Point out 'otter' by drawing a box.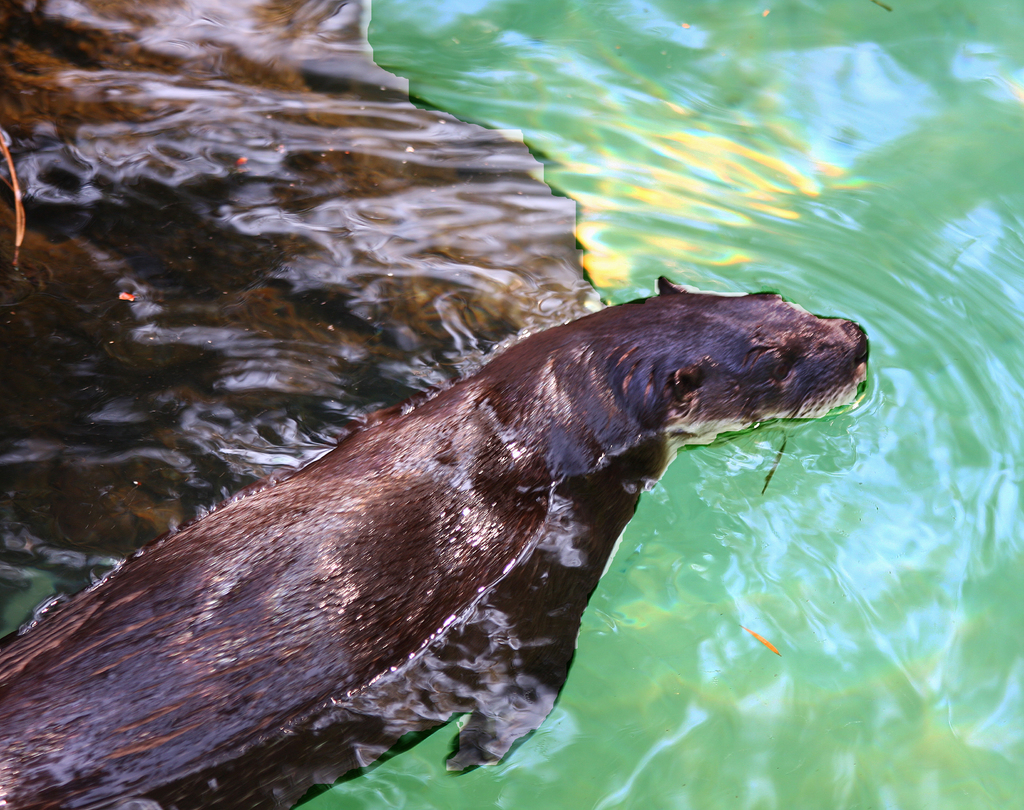
l=12, t=265, r=851, b=763.
